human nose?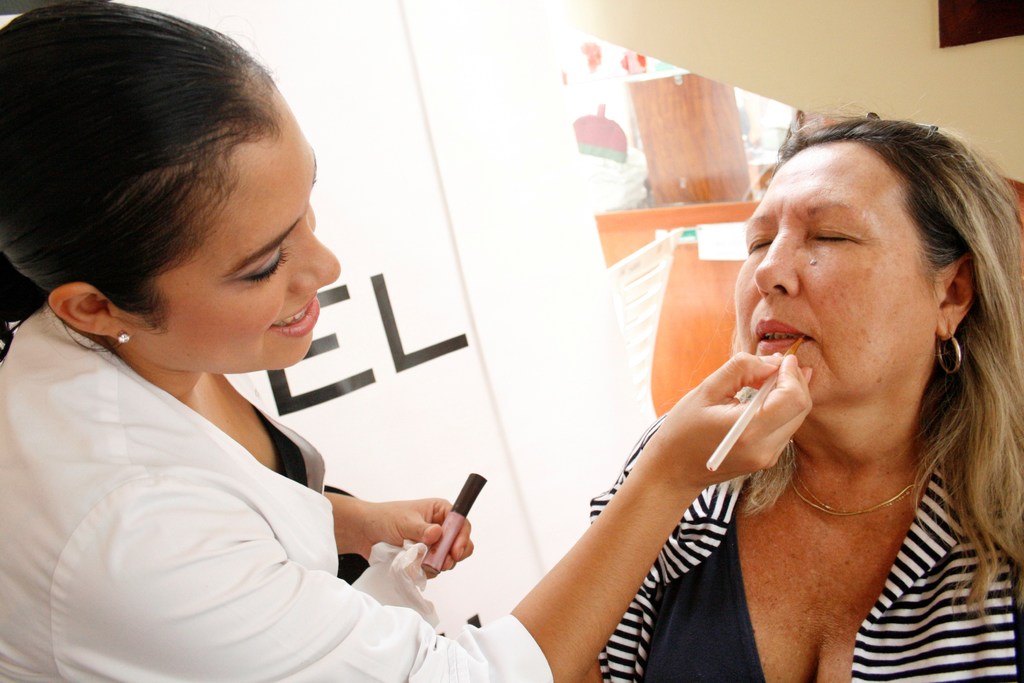
<bbox>283, 220, 340, 293</bbox>
